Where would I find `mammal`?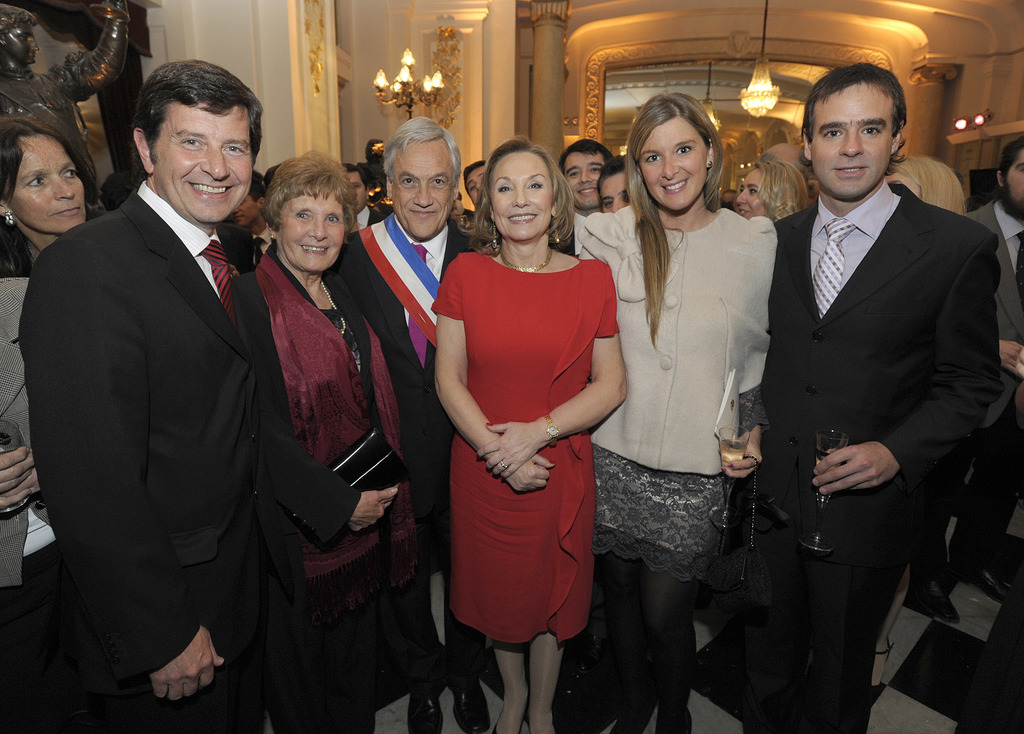
At box=[348, 110, 493, 733].
